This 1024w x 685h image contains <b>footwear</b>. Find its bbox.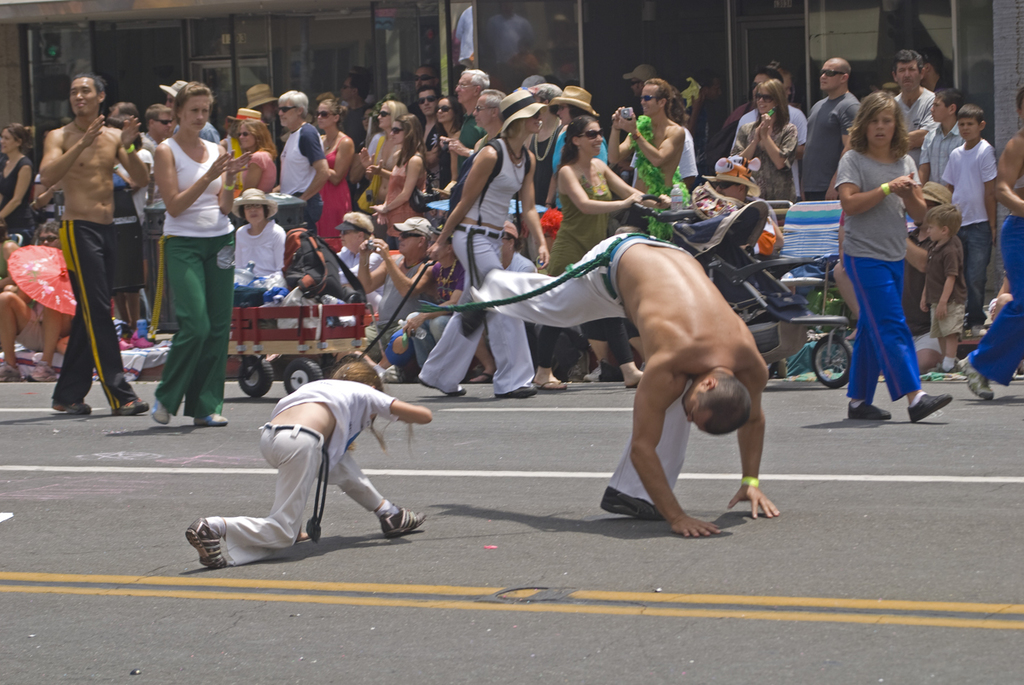
pyautogui.locateOnScreen(847, 403, 891, 416).
